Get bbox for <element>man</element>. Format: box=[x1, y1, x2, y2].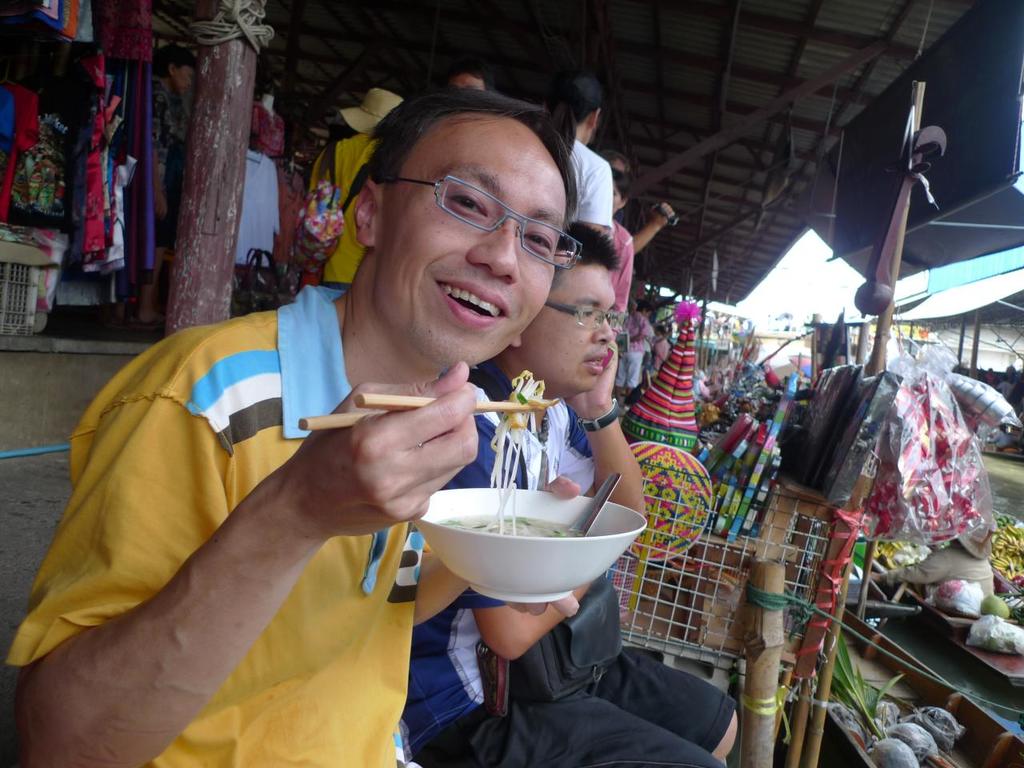
box=[146, 46, 200, 334].
